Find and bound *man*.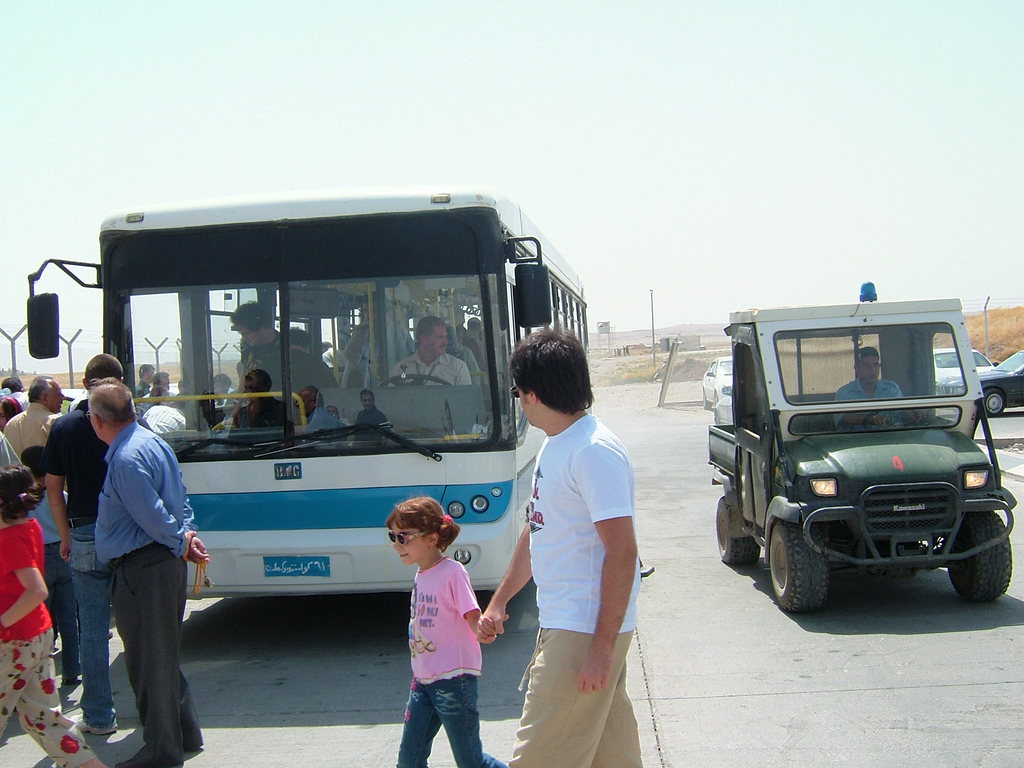
Bound: detection(474, 321, 643, 767).
